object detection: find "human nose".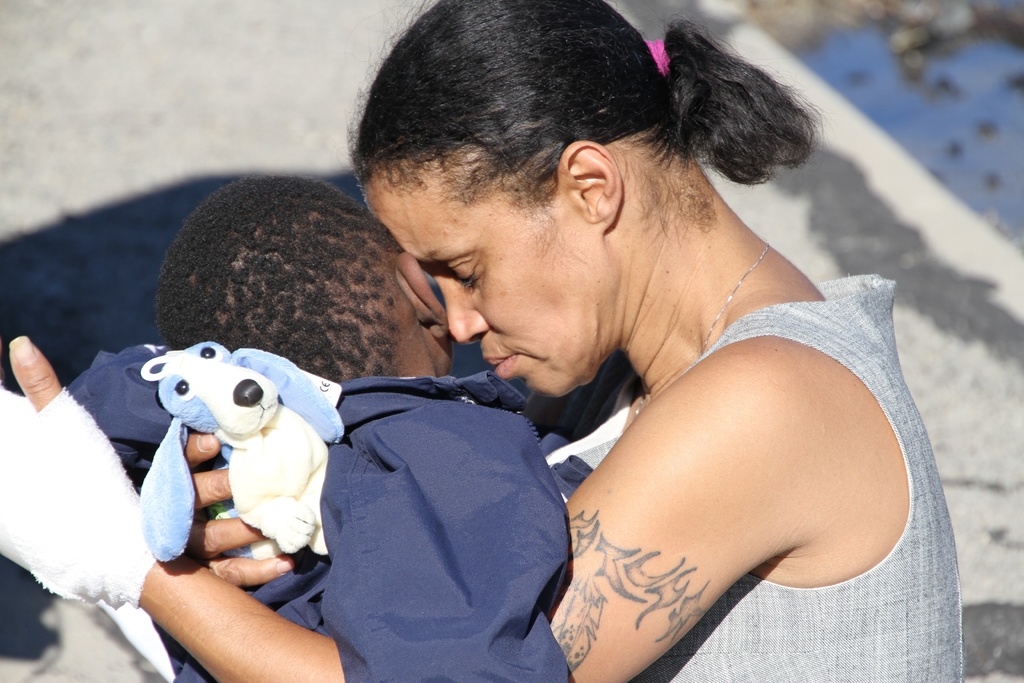
x1=434, y1=276, x2=492, y2=348.
